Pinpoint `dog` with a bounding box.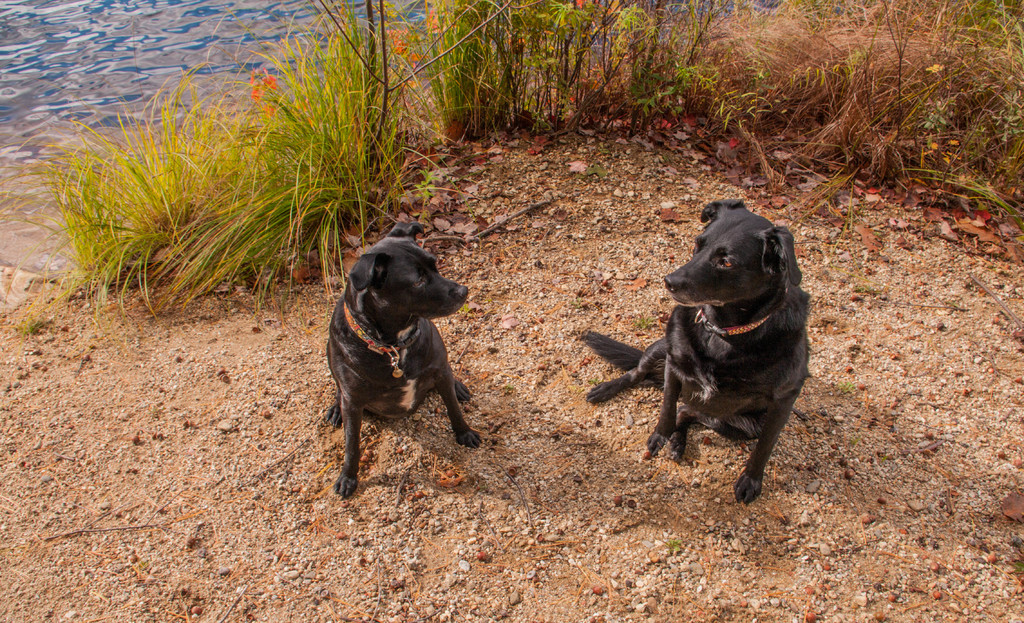
region(320, 216, 483, 498).
